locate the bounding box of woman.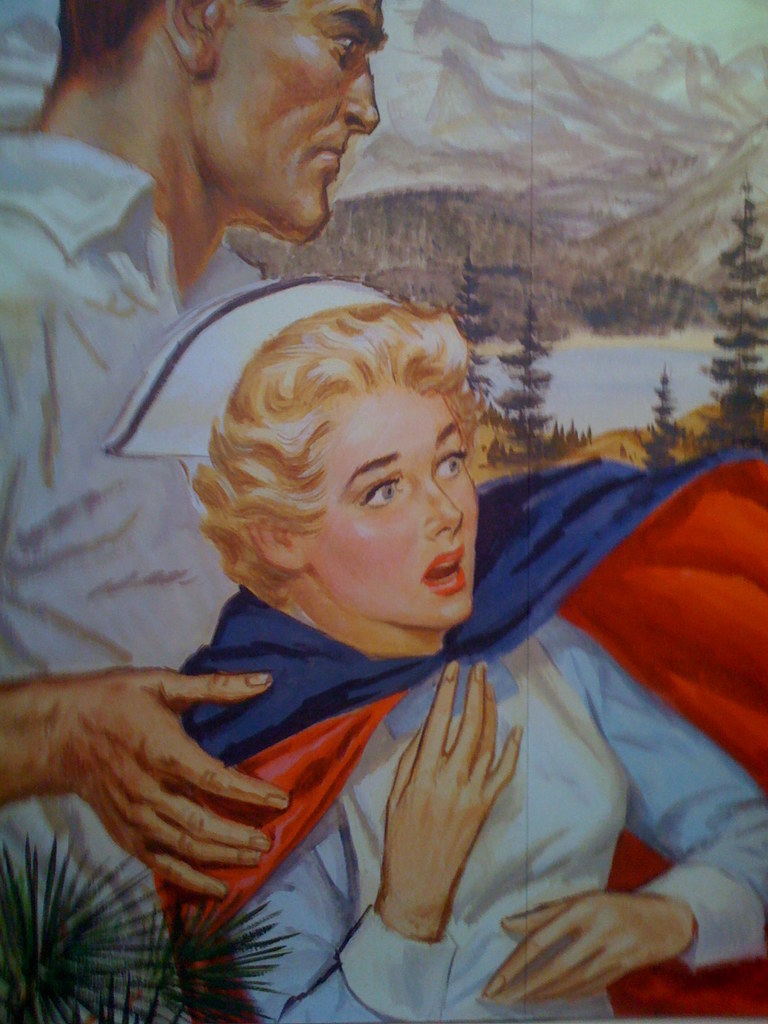
Bounding box: box(100, 243, 691, 999).
